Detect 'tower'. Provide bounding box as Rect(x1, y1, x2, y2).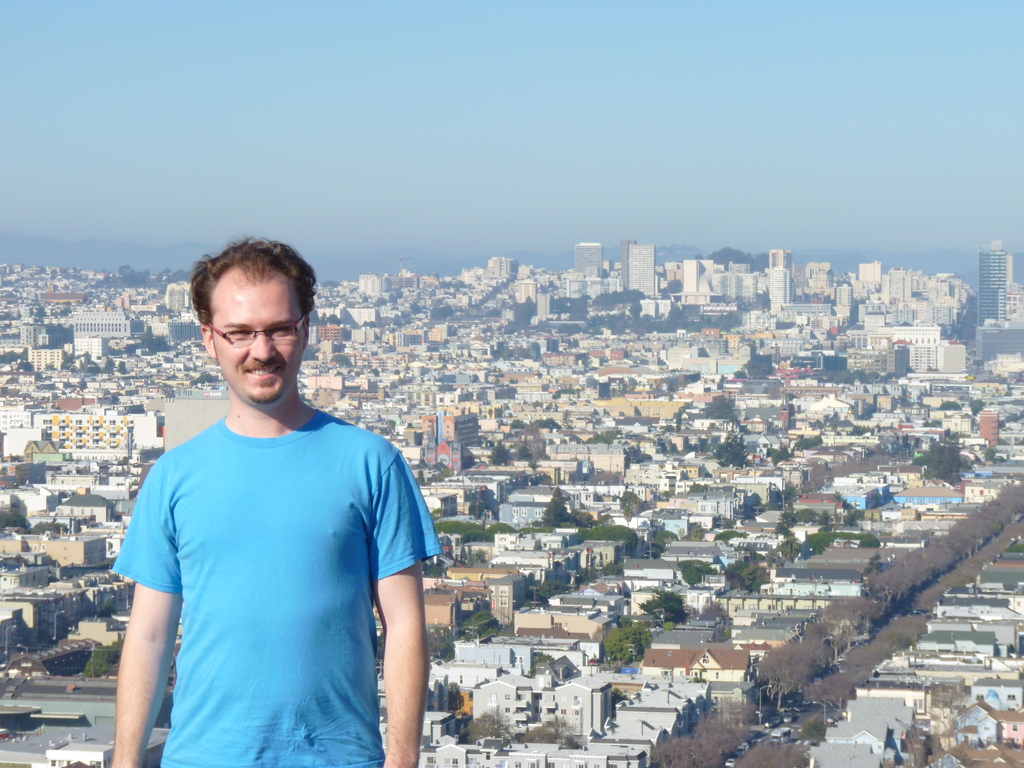
Rect(972, 251, 1023, 327).
